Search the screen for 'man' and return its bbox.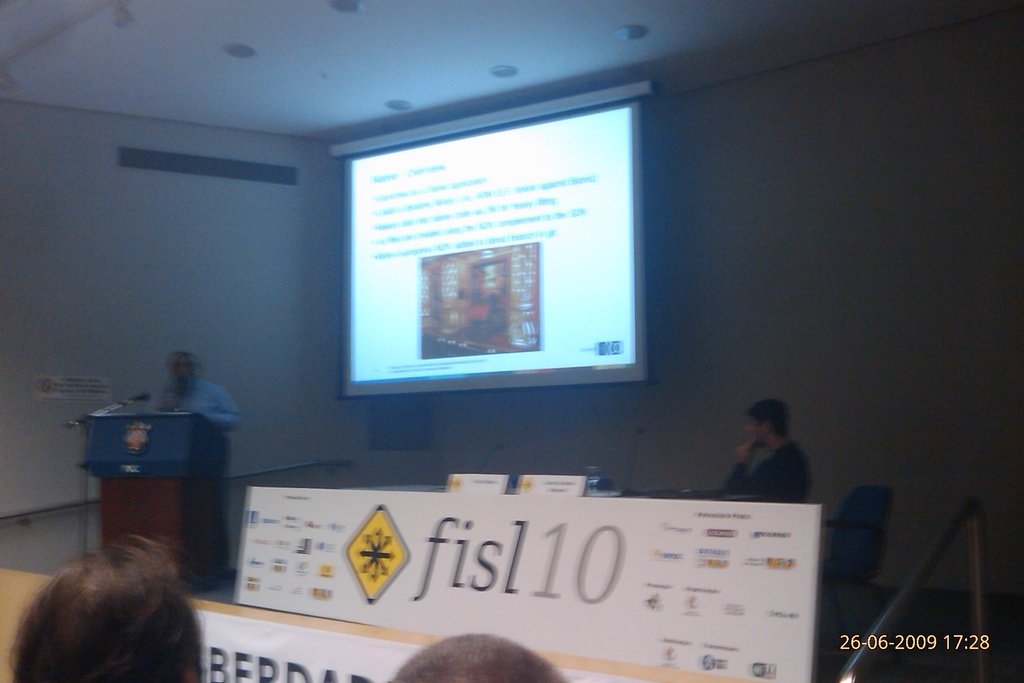
Found: (x1=724, y1=411, x2=815, y2=513).
